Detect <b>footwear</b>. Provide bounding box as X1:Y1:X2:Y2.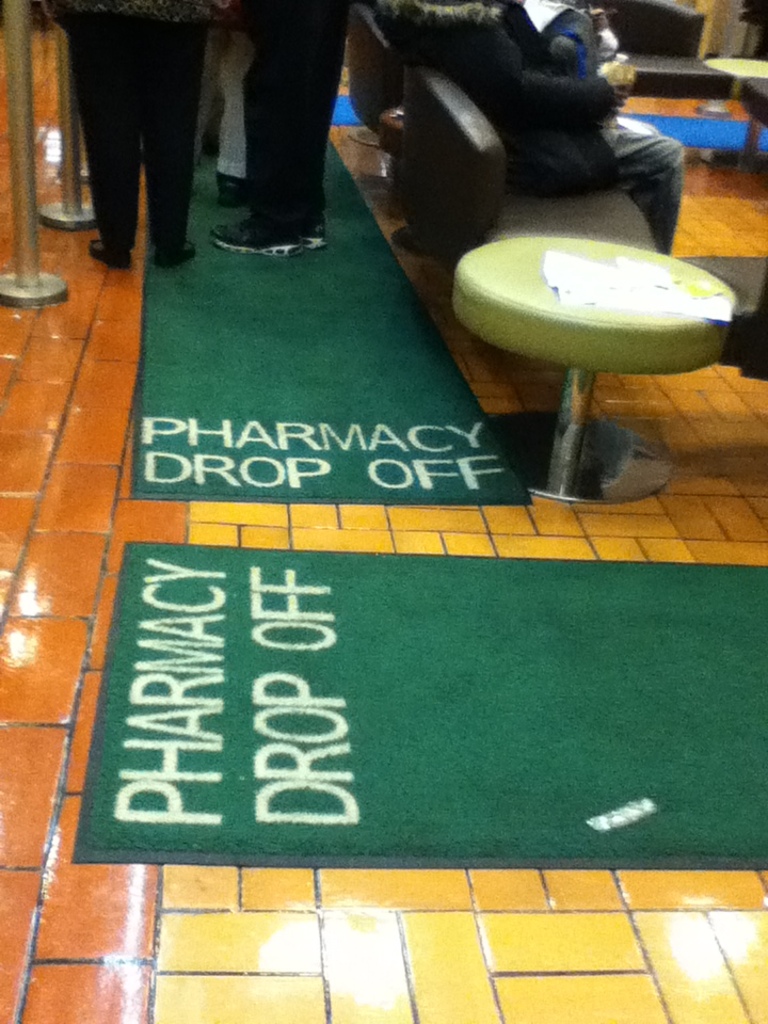
82:233:133:274.
